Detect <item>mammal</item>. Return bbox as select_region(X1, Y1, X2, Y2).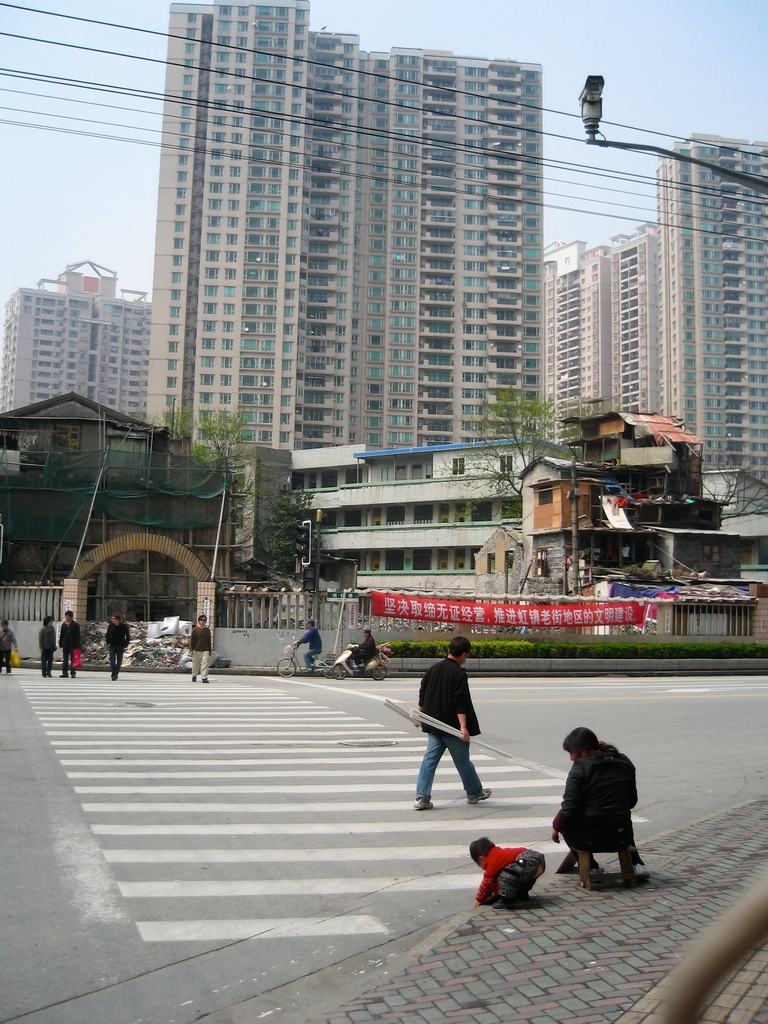
select_region(104, 612, 133, 682).
